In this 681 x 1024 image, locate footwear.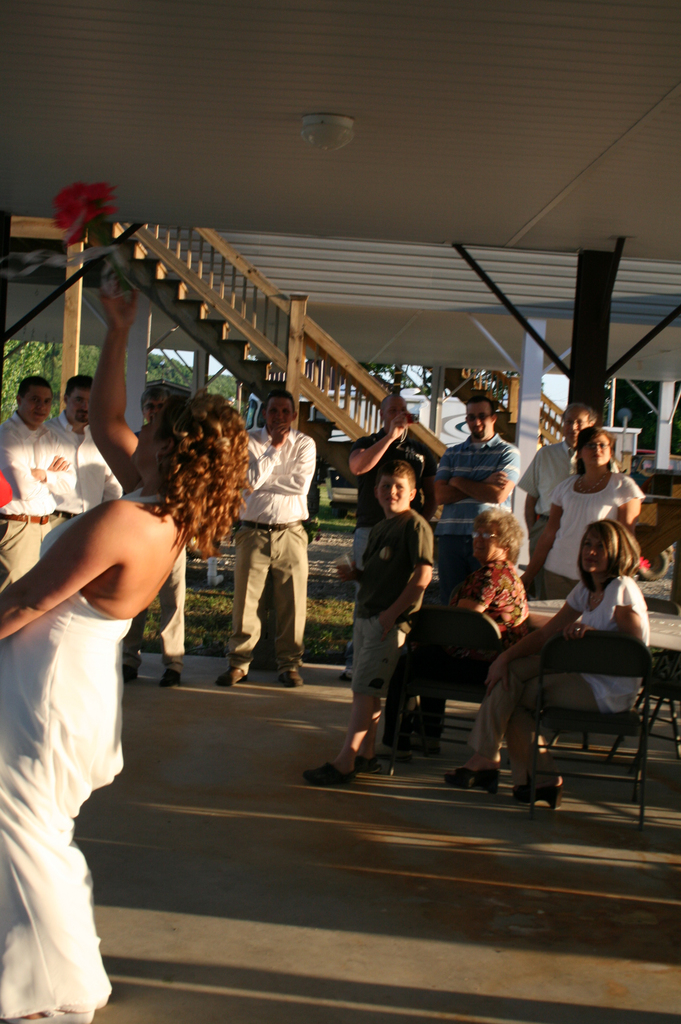
Bounding box: bbox=[448, 758, 492, 790].
